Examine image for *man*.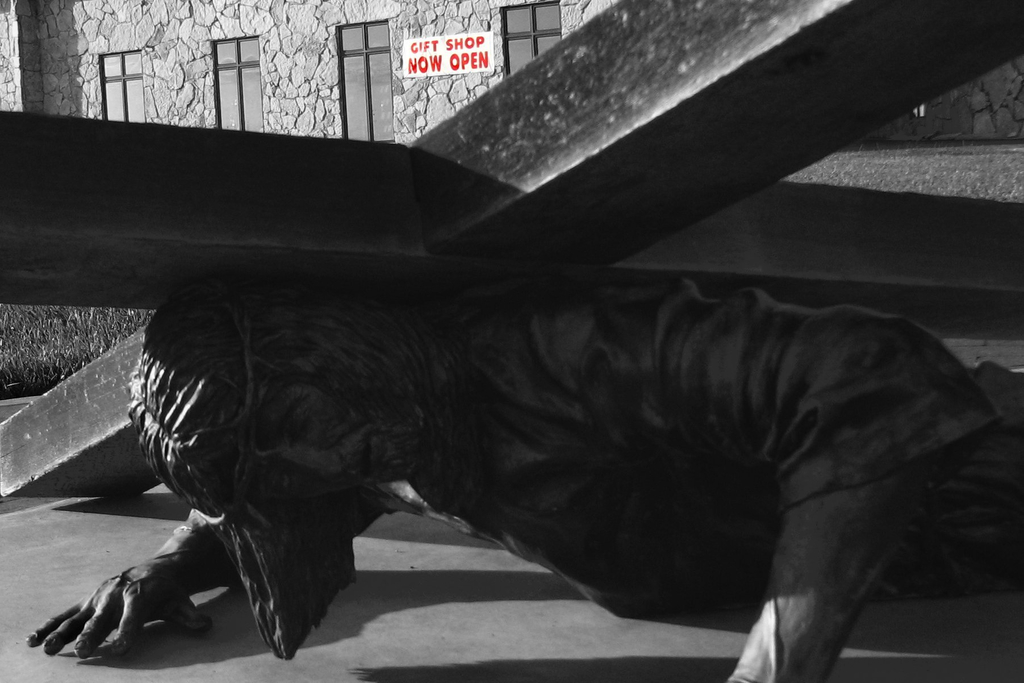
Examination result: BBox(26, 93, 952, 682).
